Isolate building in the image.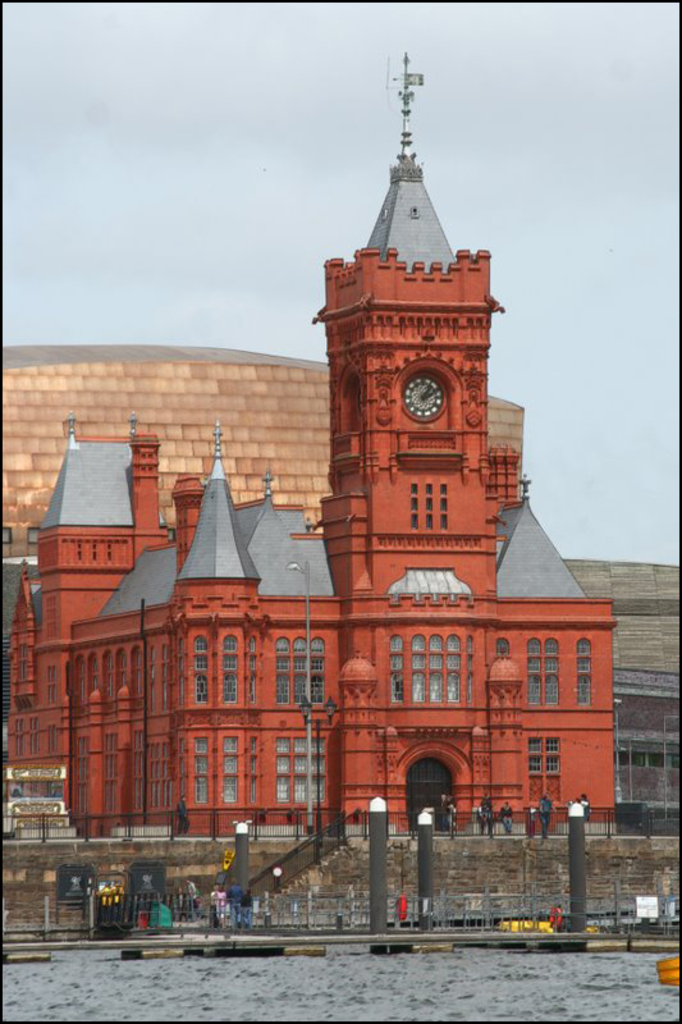
Isolated region: <box>0,344,532,559</box>.
